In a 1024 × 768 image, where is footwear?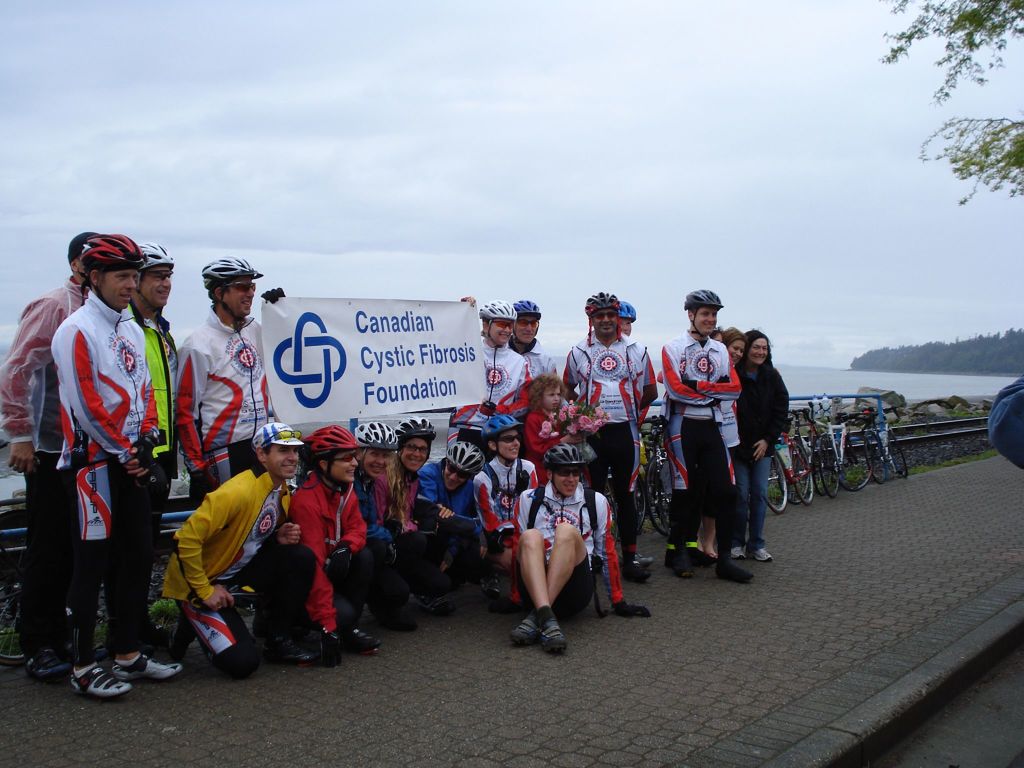
<region>668, 541, 696, 581</region>.
